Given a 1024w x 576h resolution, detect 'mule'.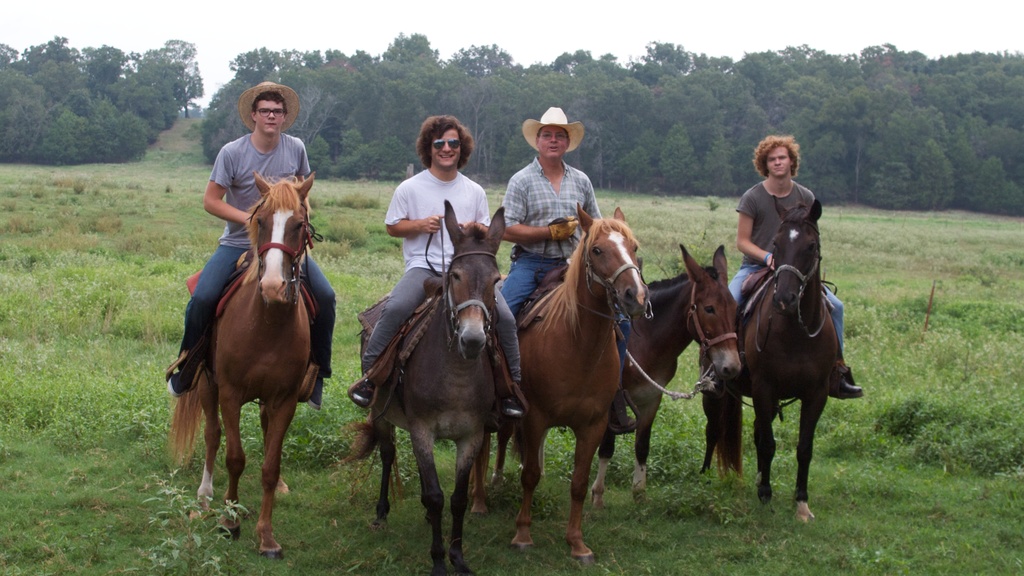
344, 196, 508, 575.
